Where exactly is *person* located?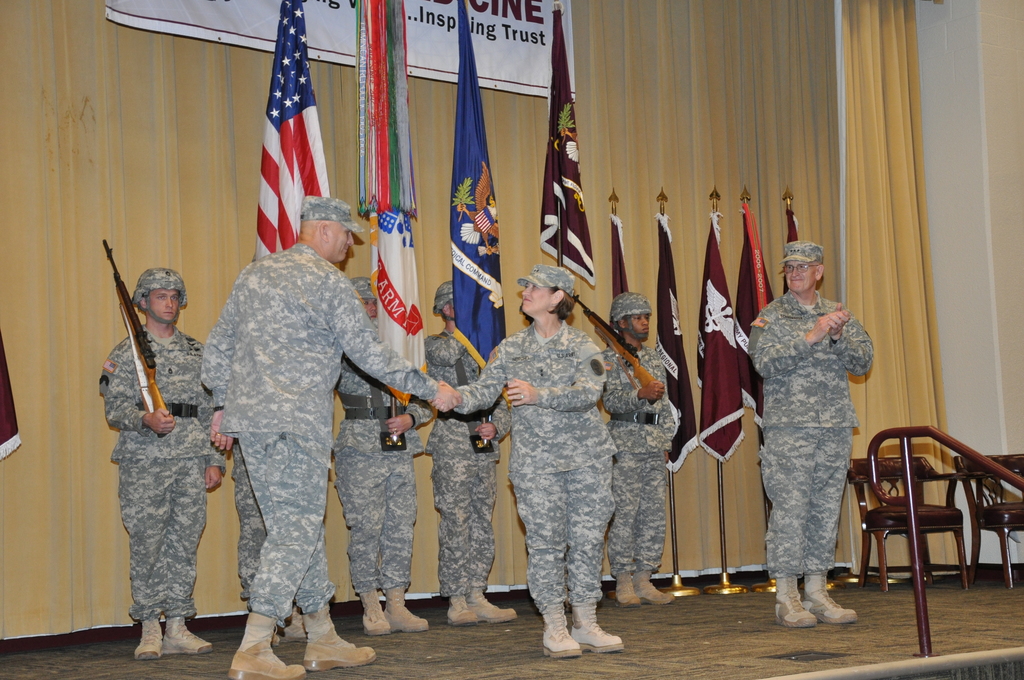
Its bounding box is bbox=(745, 236, 872, 621).
